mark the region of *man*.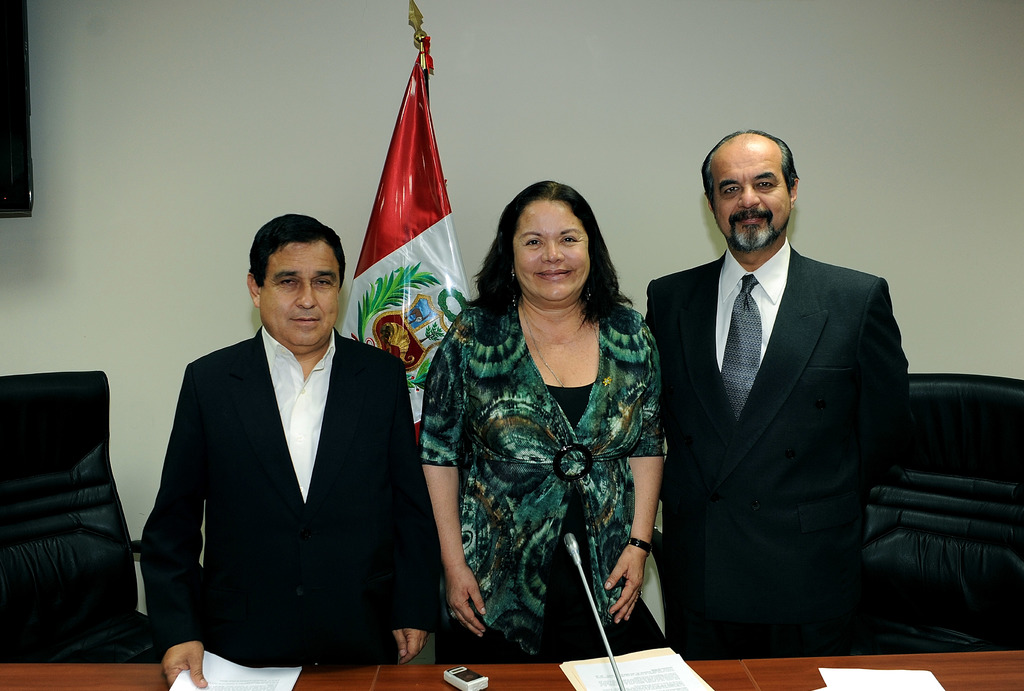
Region: region(129, 196, 441, 681).
